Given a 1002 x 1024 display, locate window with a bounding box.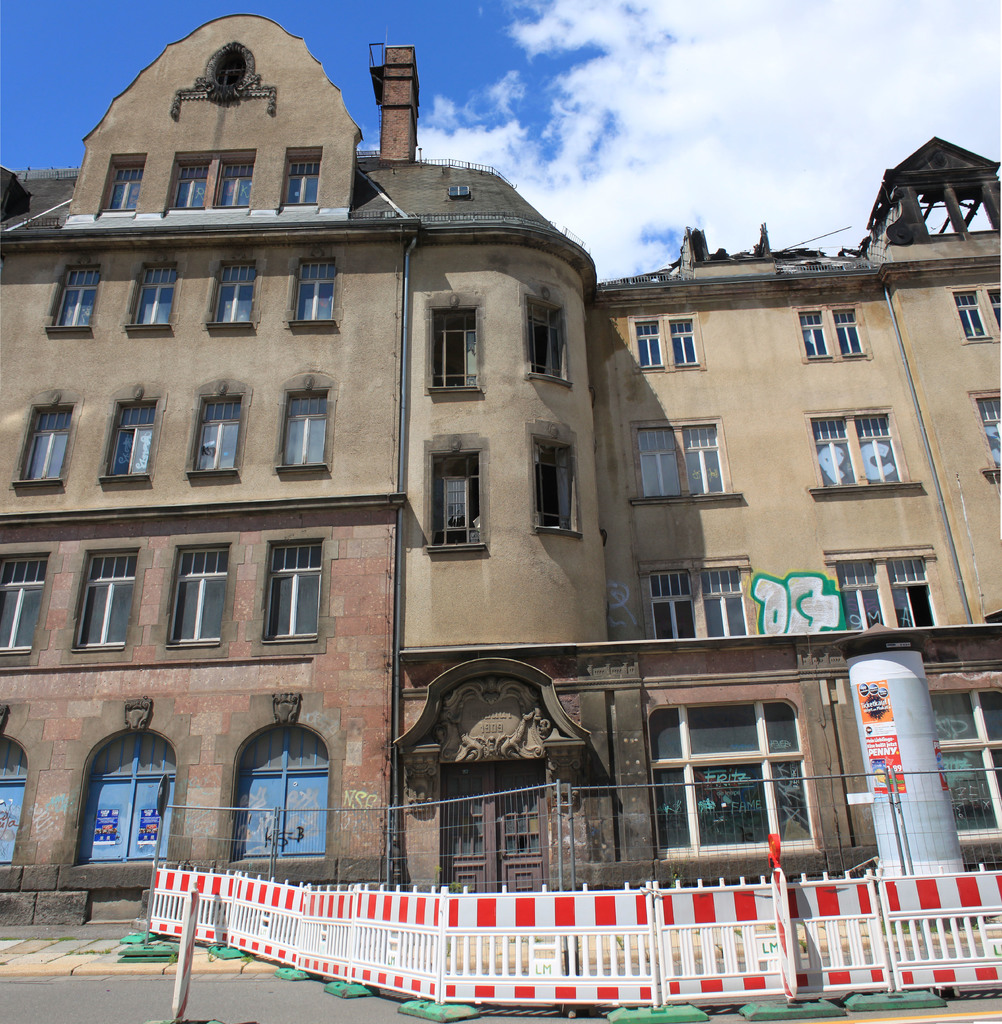
Located: bbox=(827, 542, 948, 636).
